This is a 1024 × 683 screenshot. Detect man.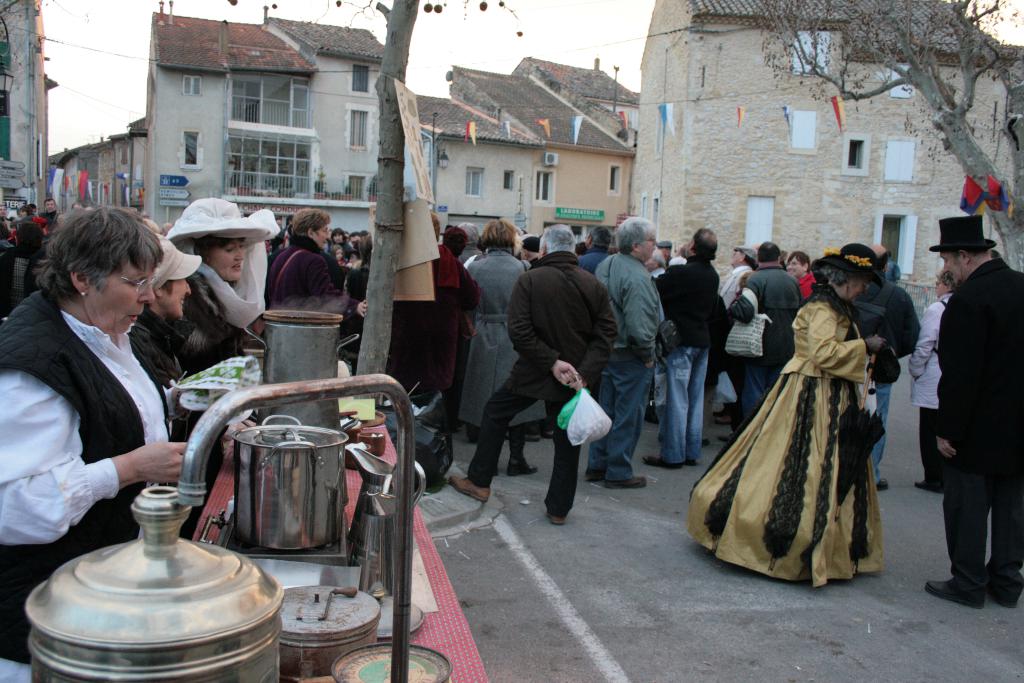
x1=575 y1=226 x2=613 y2=270.
